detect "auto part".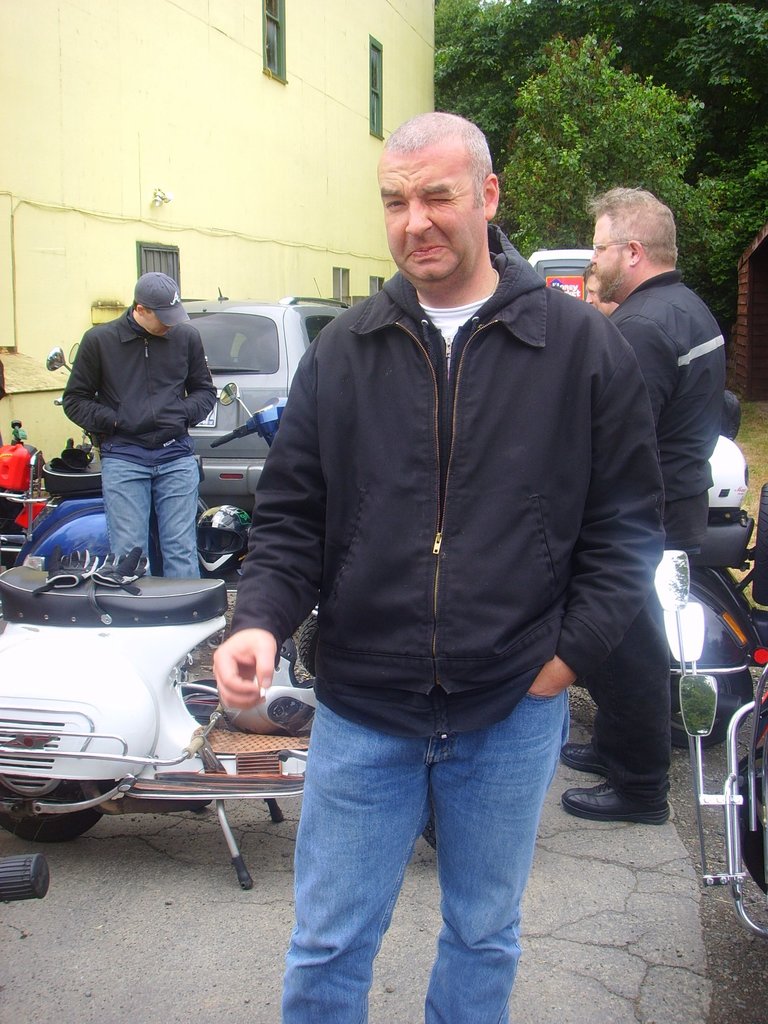
Detected at [19,770,136,815].
